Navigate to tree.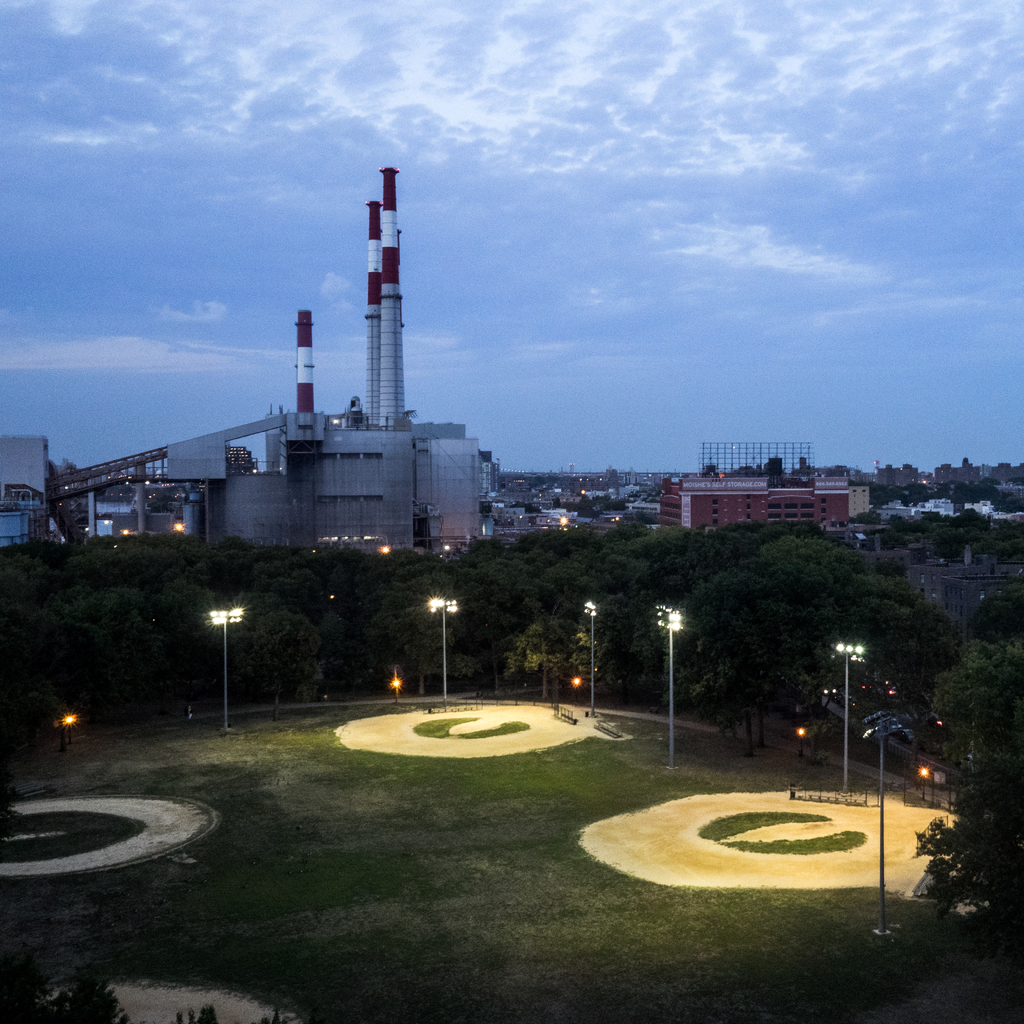
Navigation target: [left=942, top=655, right=1014, bottom=767].
